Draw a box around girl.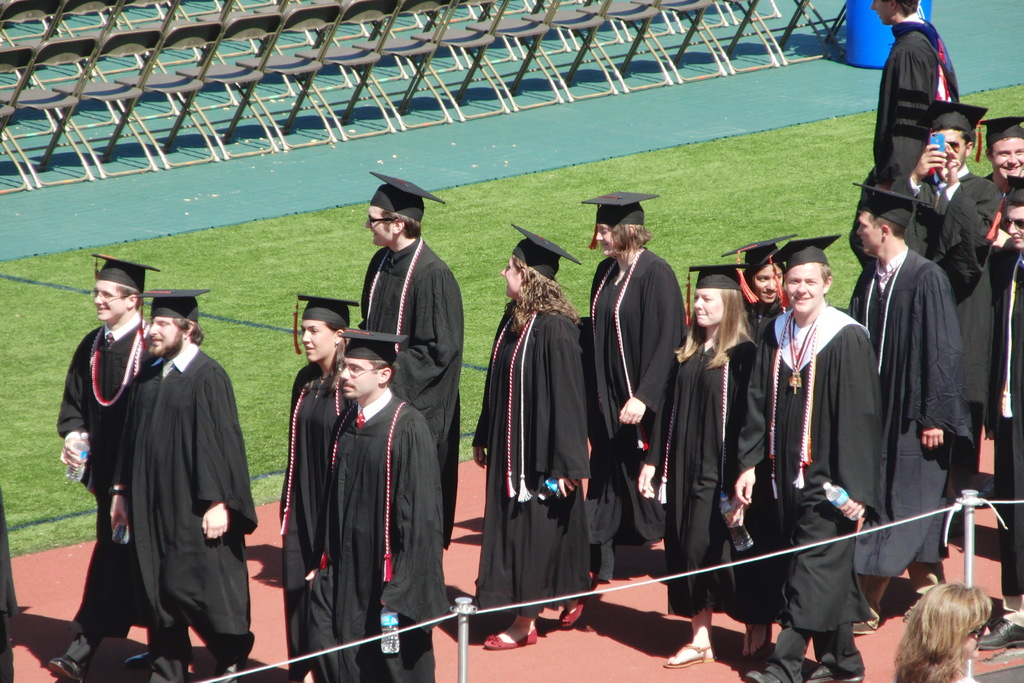
<region>570, 194, 708, 609</region>.
